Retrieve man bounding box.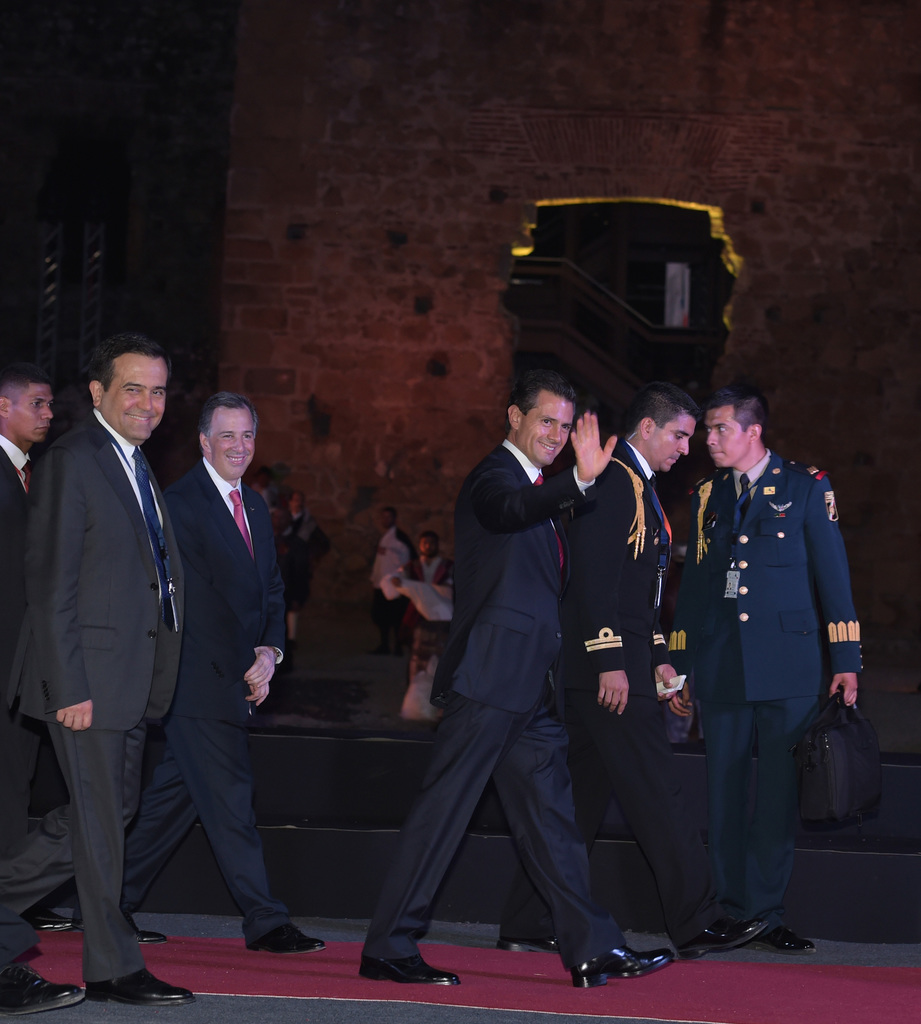
Bounding box: bbox=(75, 393, 328, 952).
